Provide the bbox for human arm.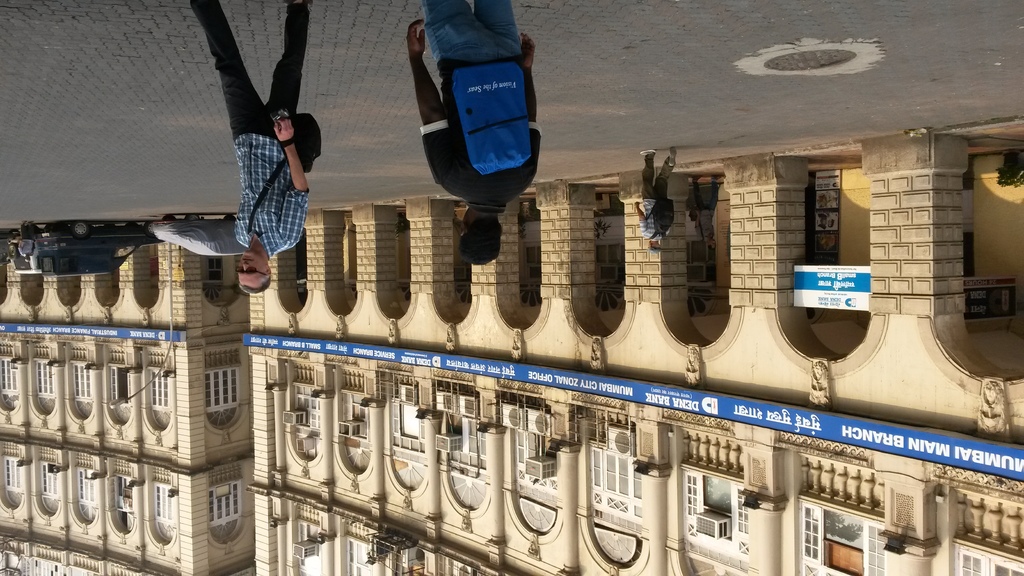
bbox=(417, 13, 458, 198).
